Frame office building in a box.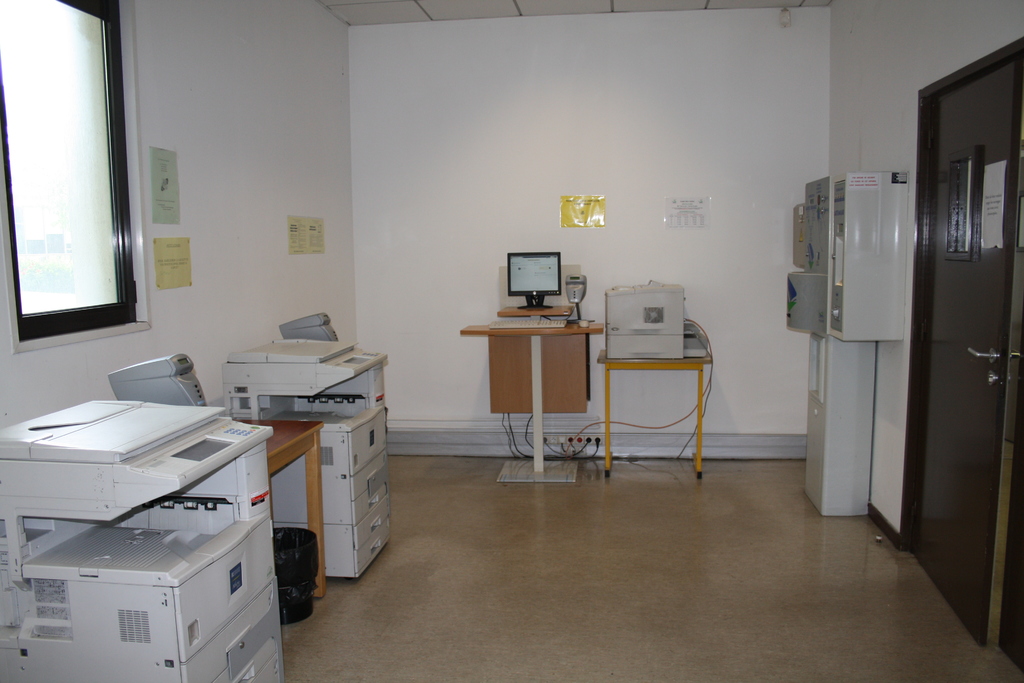
pyautogui.locateOnScreen(0, 0, 1023, 682).
